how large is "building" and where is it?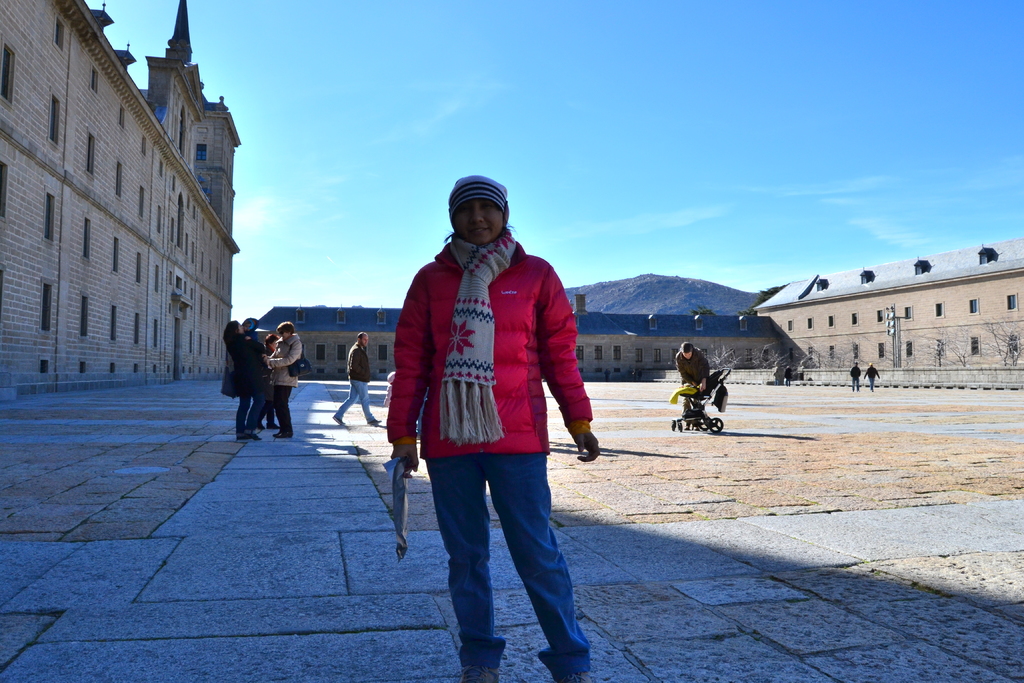
Bounding box: <box>0,0,240,403</box>.
